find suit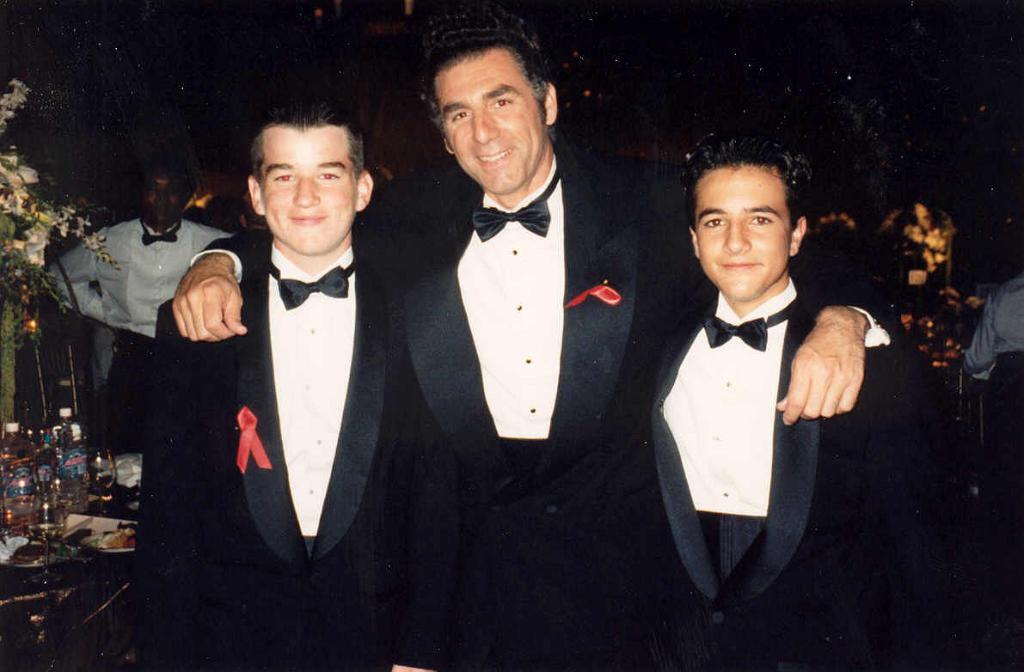
pyautogui.locateOnScreen(633, 258, 871, 665)
